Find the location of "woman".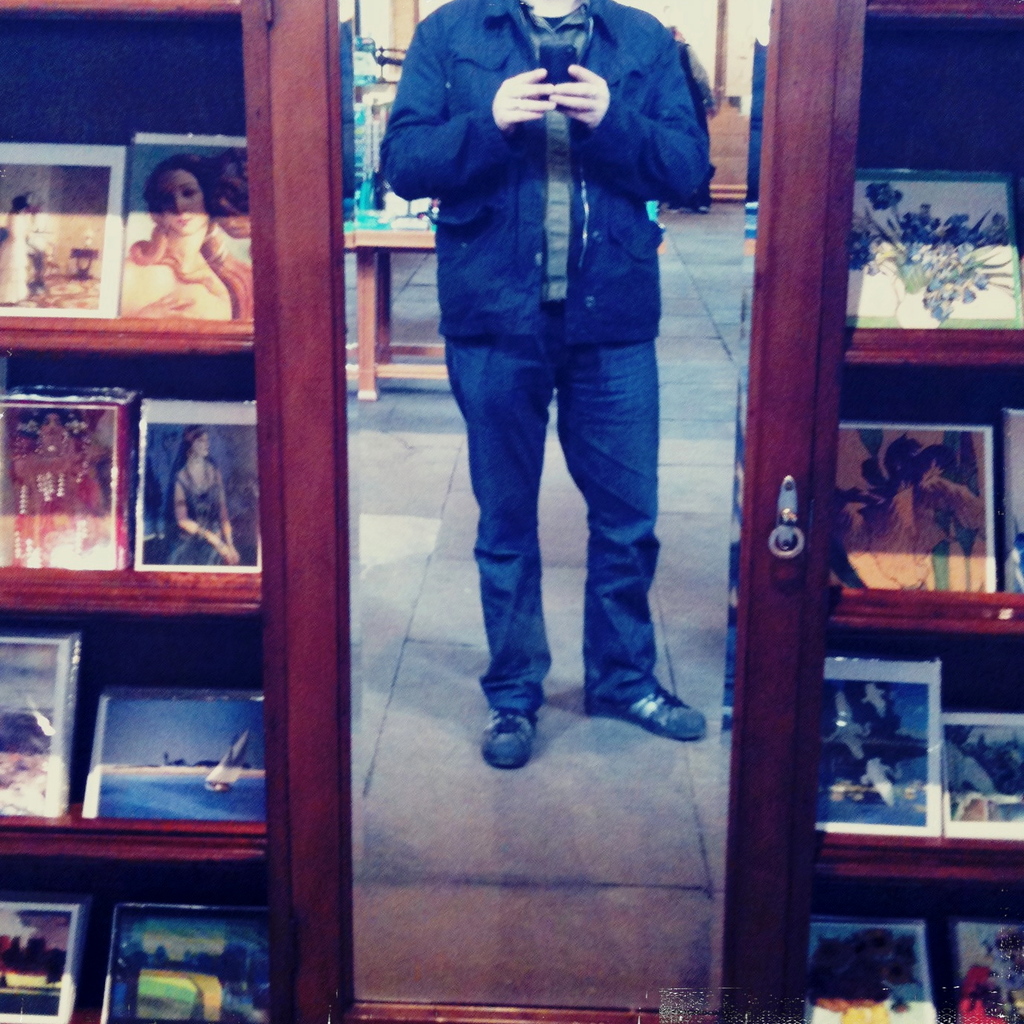
Location: rect(109, 151, 257, 326).
